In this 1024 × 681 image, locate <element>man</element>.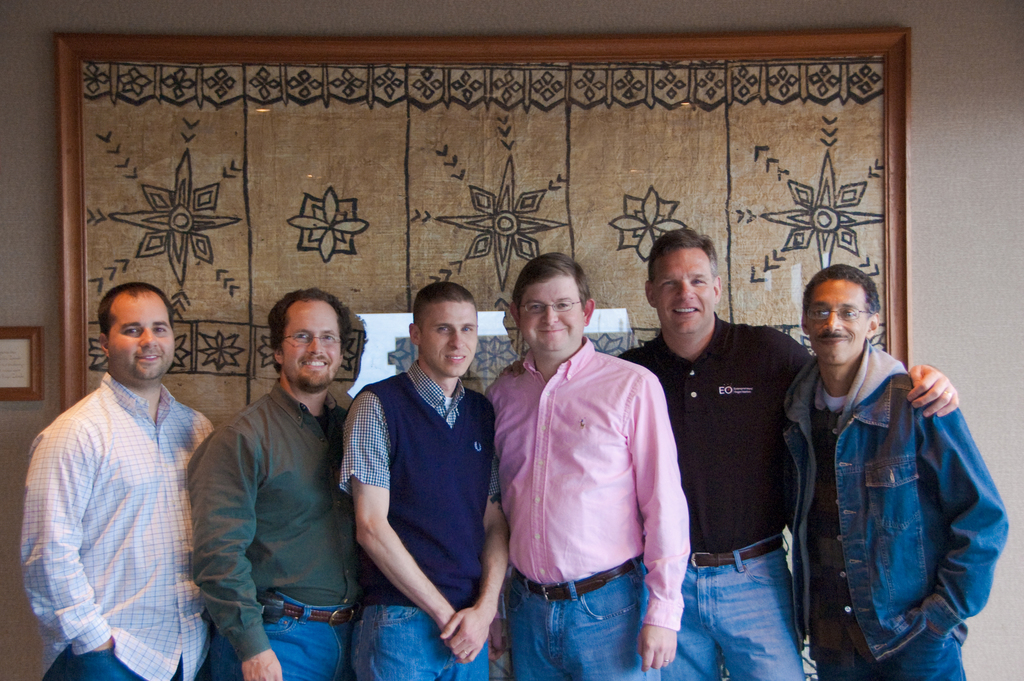
Bounding box: l=27, t=241, r=232, b=680.
